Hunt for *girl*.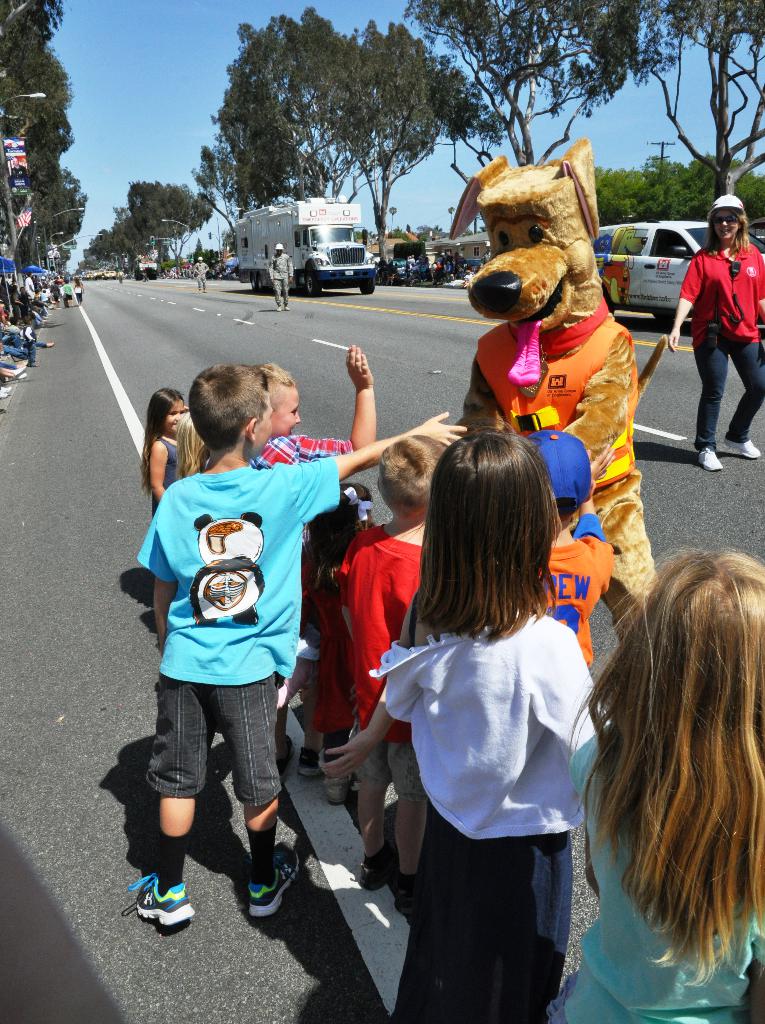
Hunted down at [x1=182, y1=347, x2=370, y2=475].
